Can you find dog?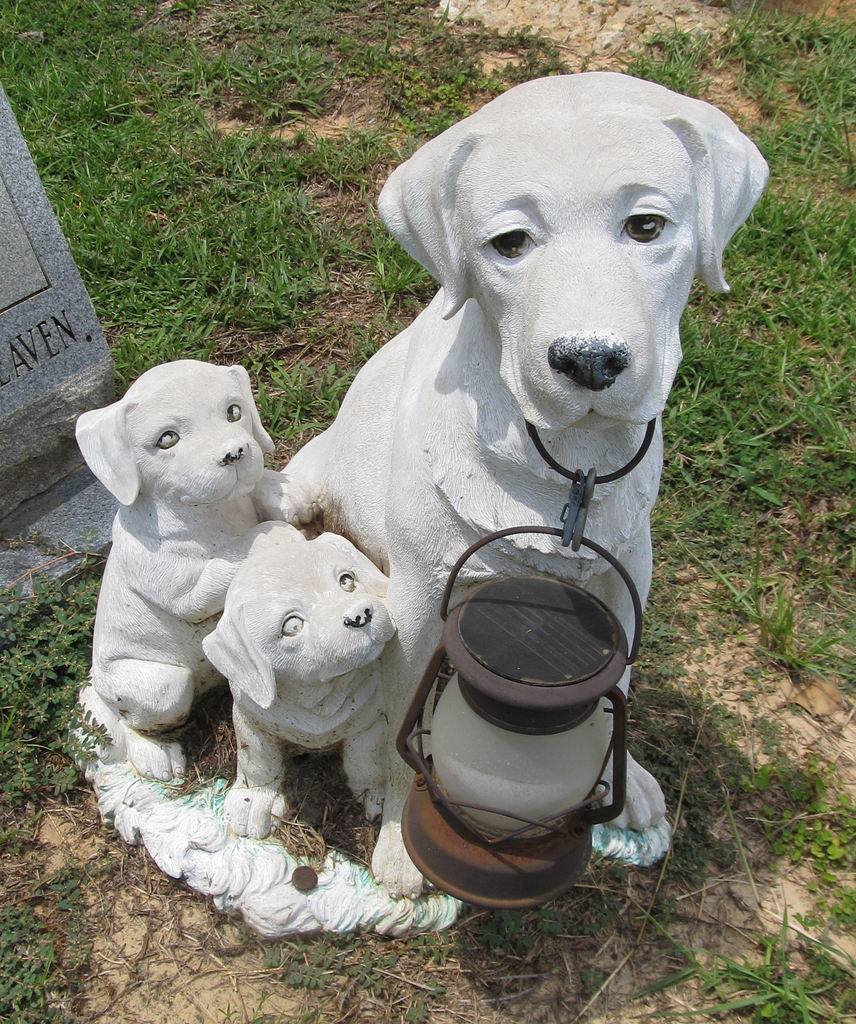
Yes, bounding box: 221,532,387,836.
